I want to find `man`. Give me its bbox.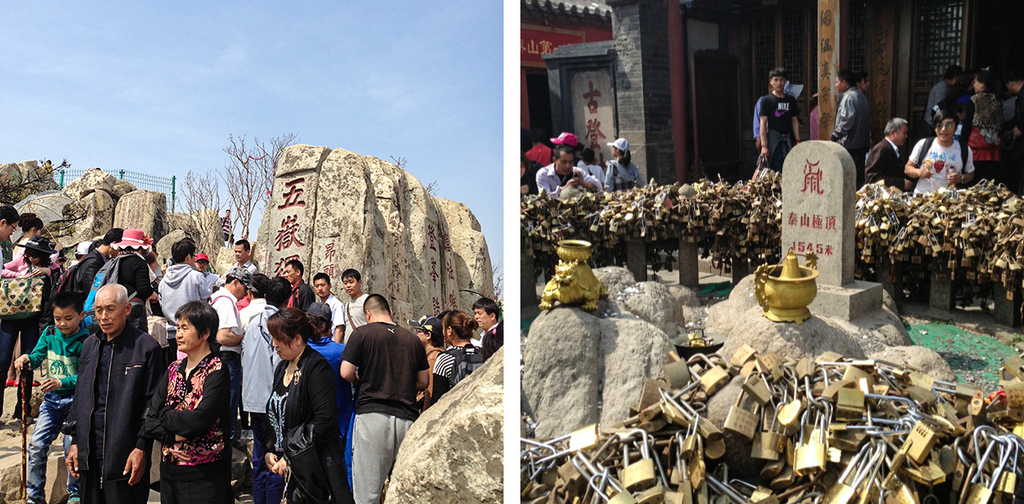
x1=0 y1=203 x2=18 y2=273.
